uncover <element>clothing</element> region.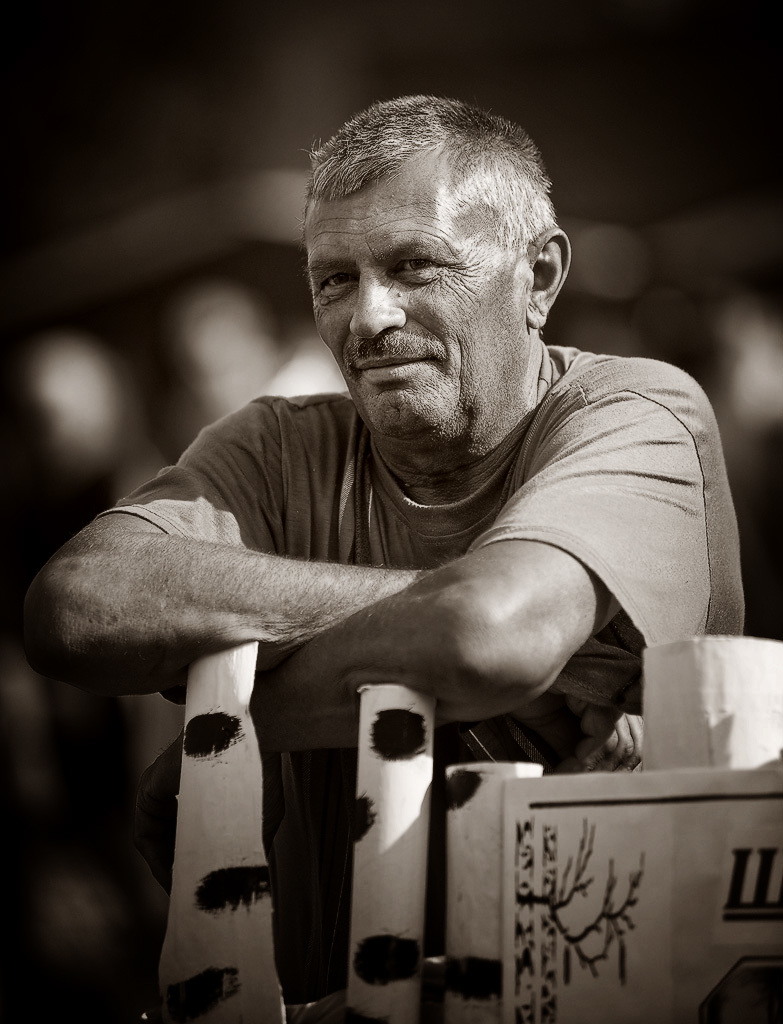
Uncovered: BBox(90, 332, 757, 767).
